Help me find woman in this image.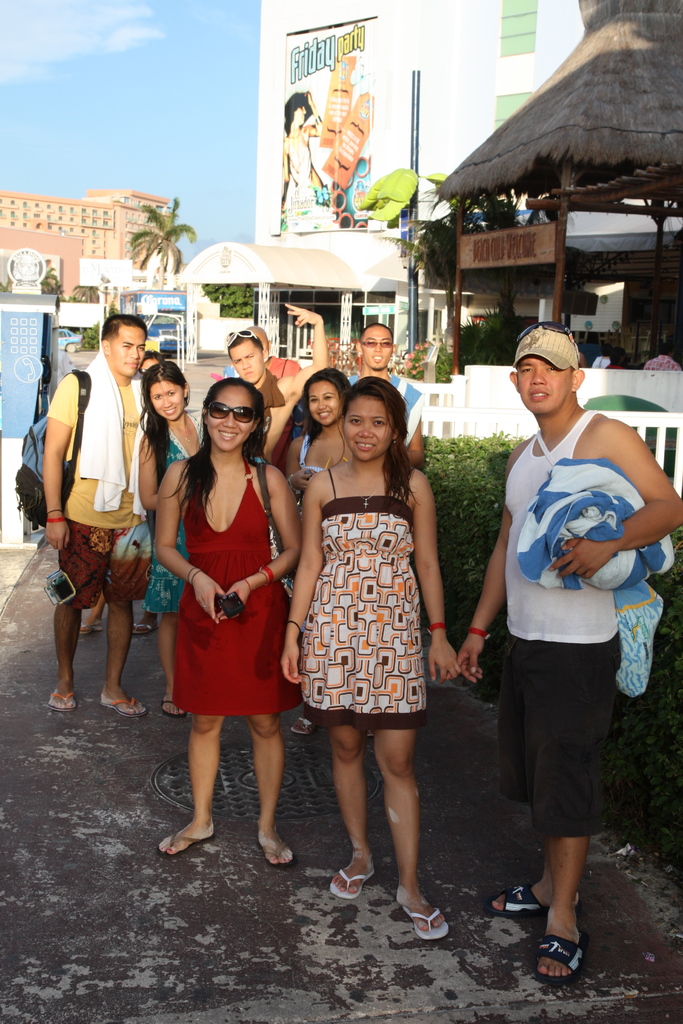
Found it: {"x1": 286, "y1": 365, "x2": 374, "y2": 736}.
